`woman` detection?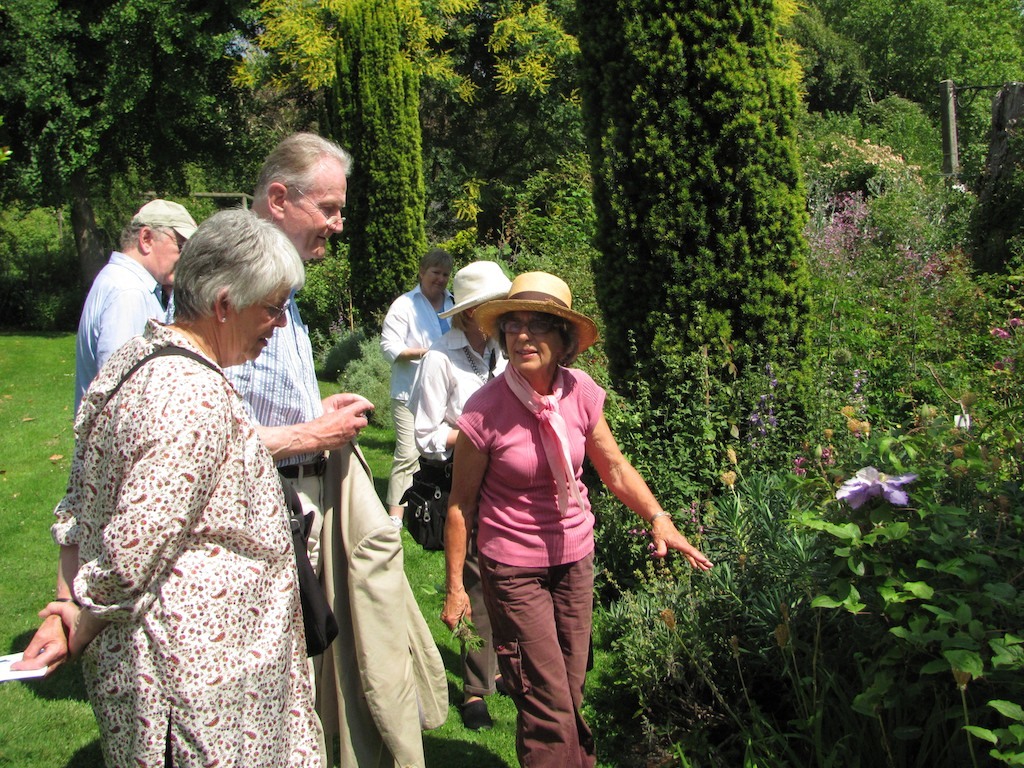
50 158 350 767
